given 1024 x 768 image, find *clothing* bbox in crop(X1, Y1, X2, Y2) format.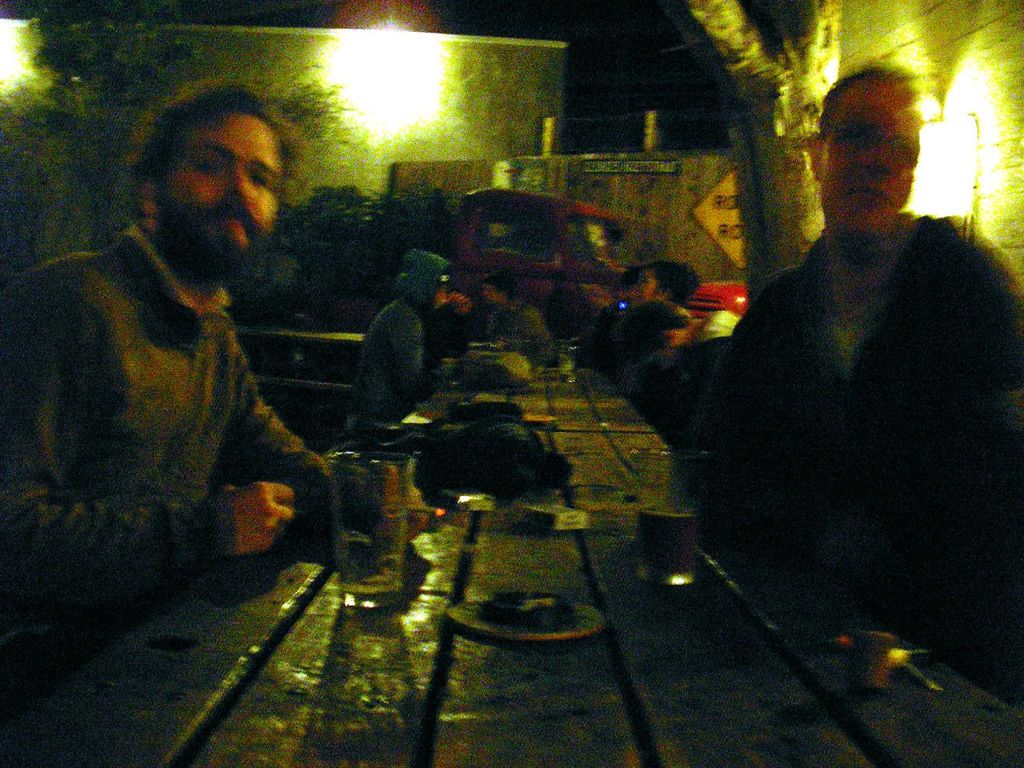
crop(0, 219, 338, 589).
